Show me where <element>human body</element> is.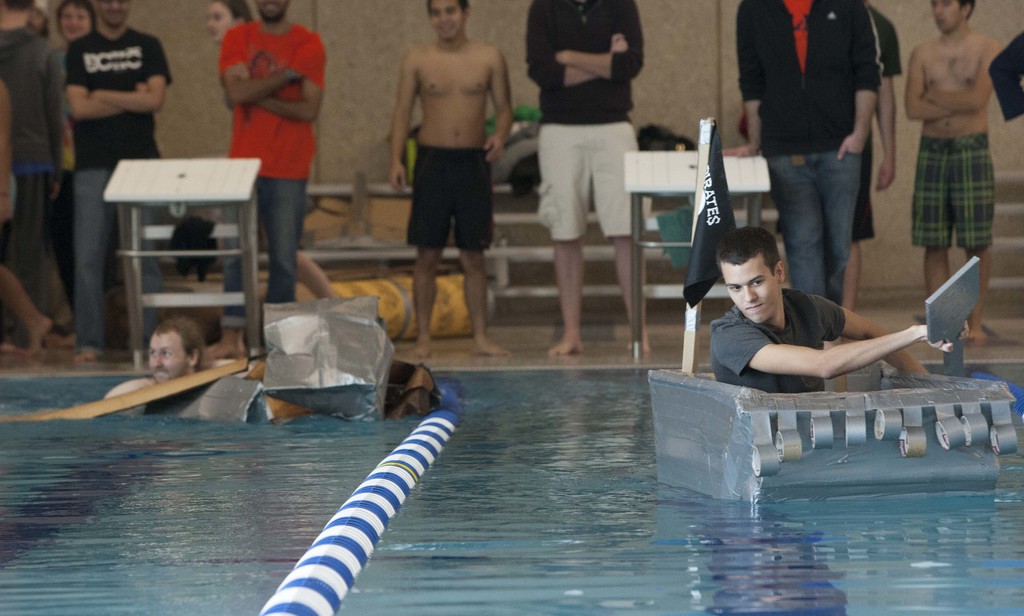
<element>human body</element> is at 46:0:95:274.
